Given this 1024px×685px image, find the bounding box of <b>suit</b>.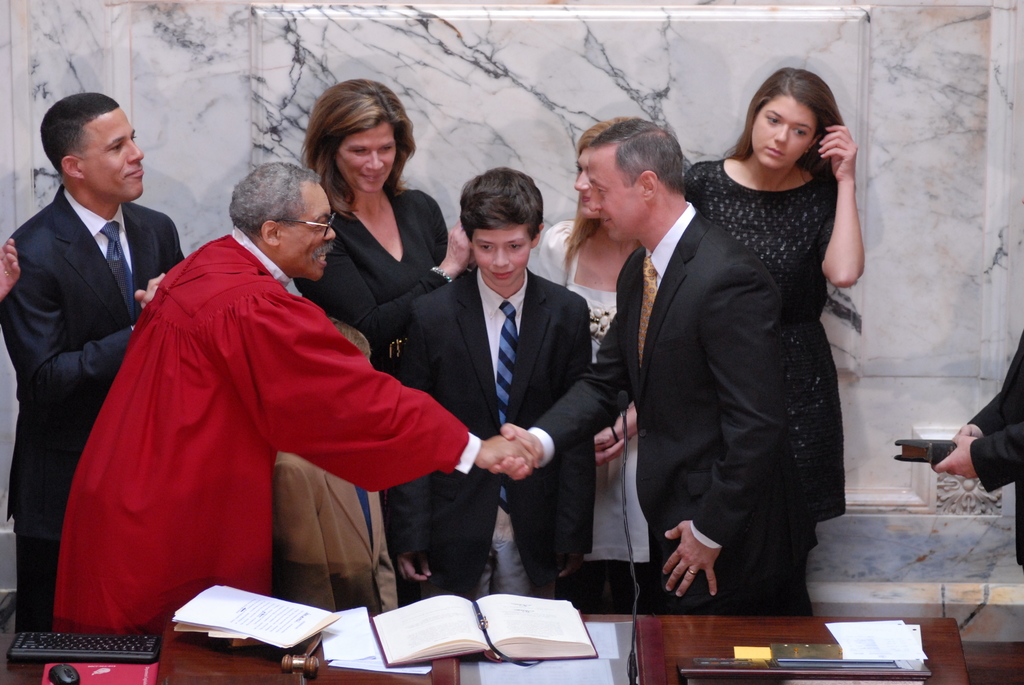
bbox=[386, 266, 598, 598].
